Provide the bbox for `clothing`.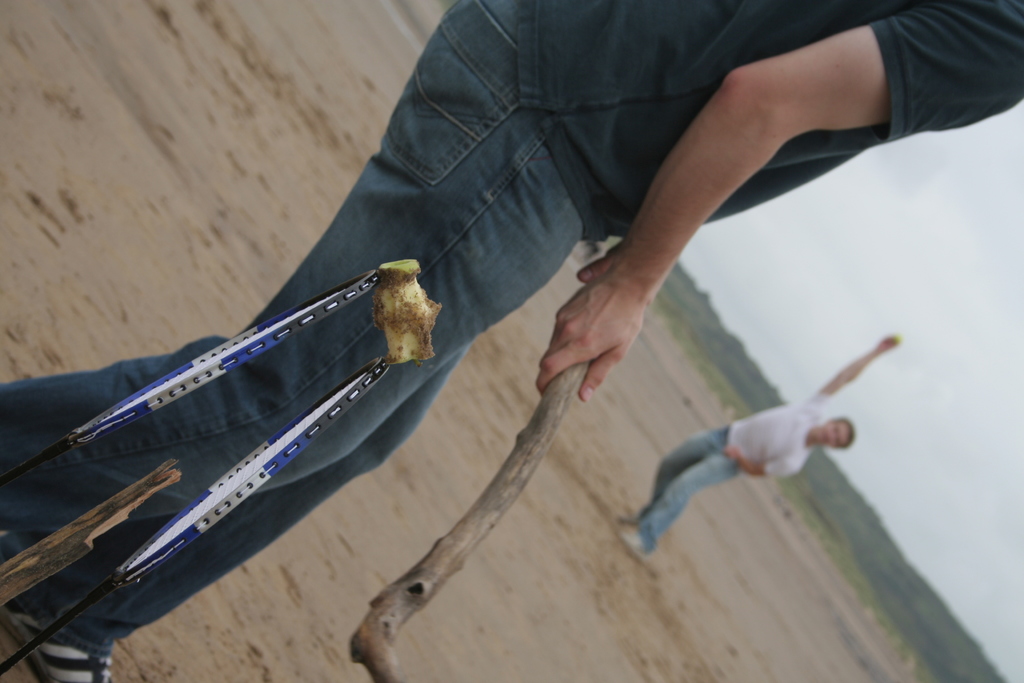
<region>0, 0, 1023, 638</region>.
